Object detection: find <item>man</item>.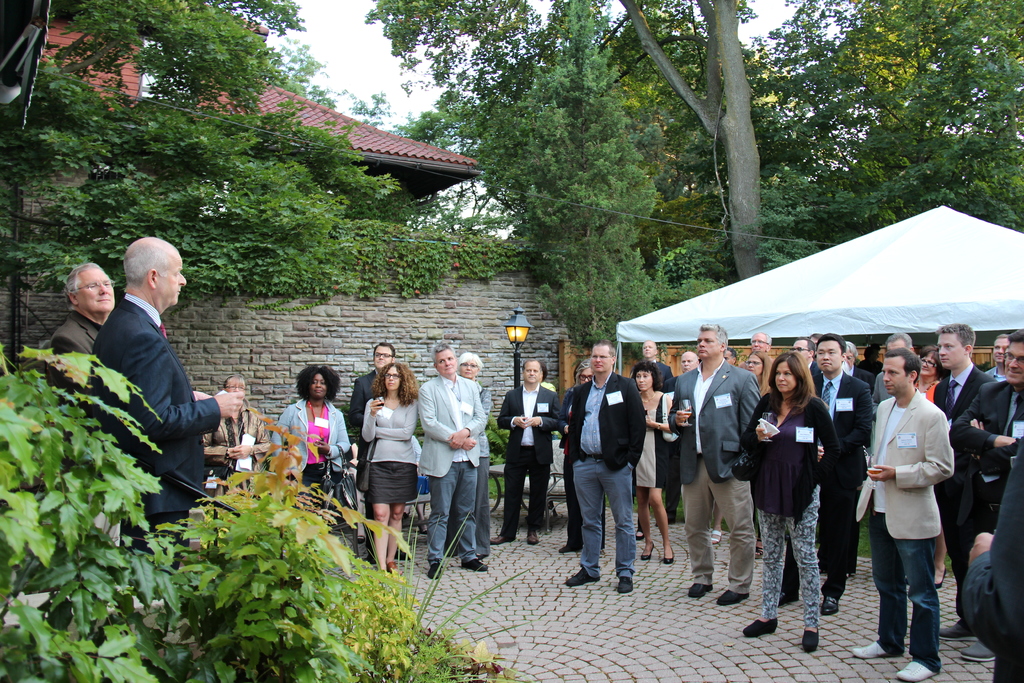
[638,339,673,385].
